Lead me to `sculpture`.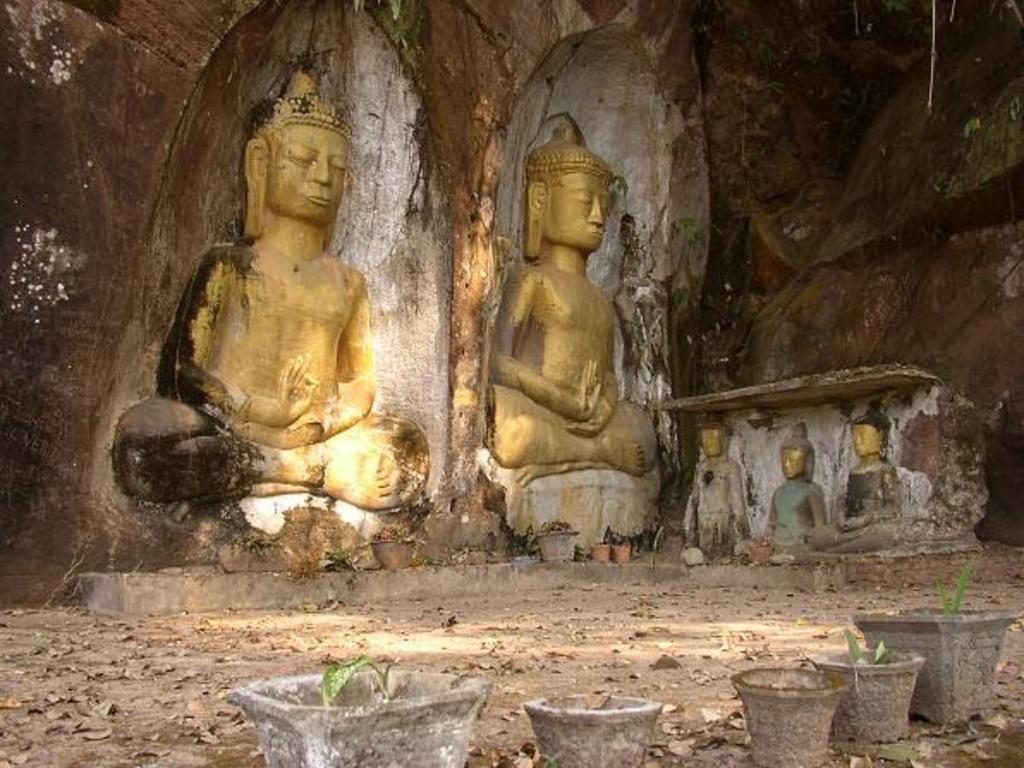
Lead to x1=115, y1=64, x2=436, y2=510.
